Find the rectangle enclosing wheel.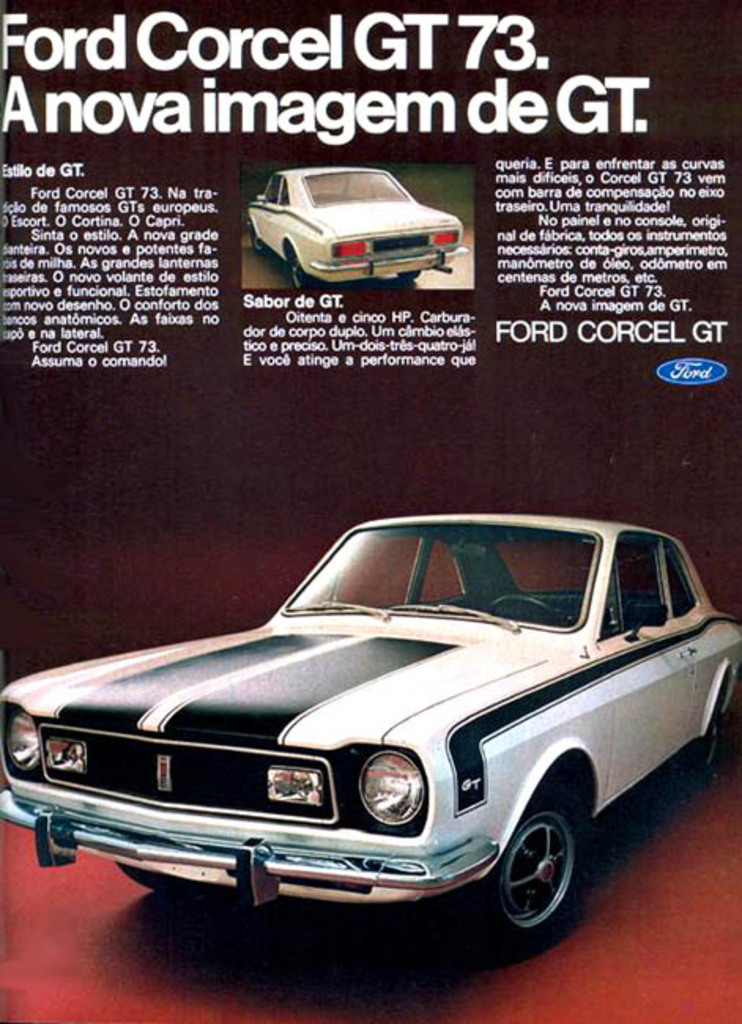
[left=252, top=227, right=263, bottom=263].
